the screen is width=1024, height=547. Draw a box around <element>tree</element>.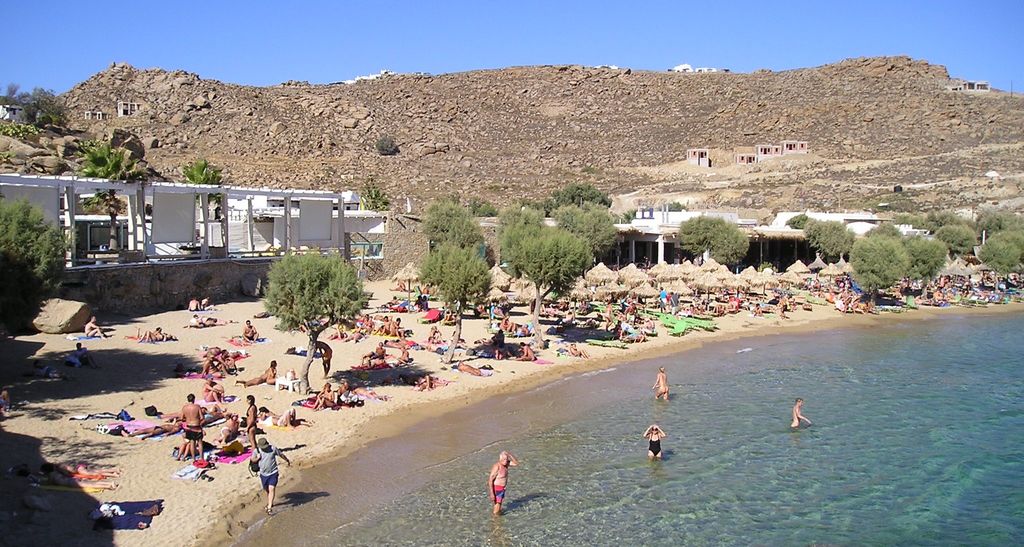
[0, 193, 54, 301].
